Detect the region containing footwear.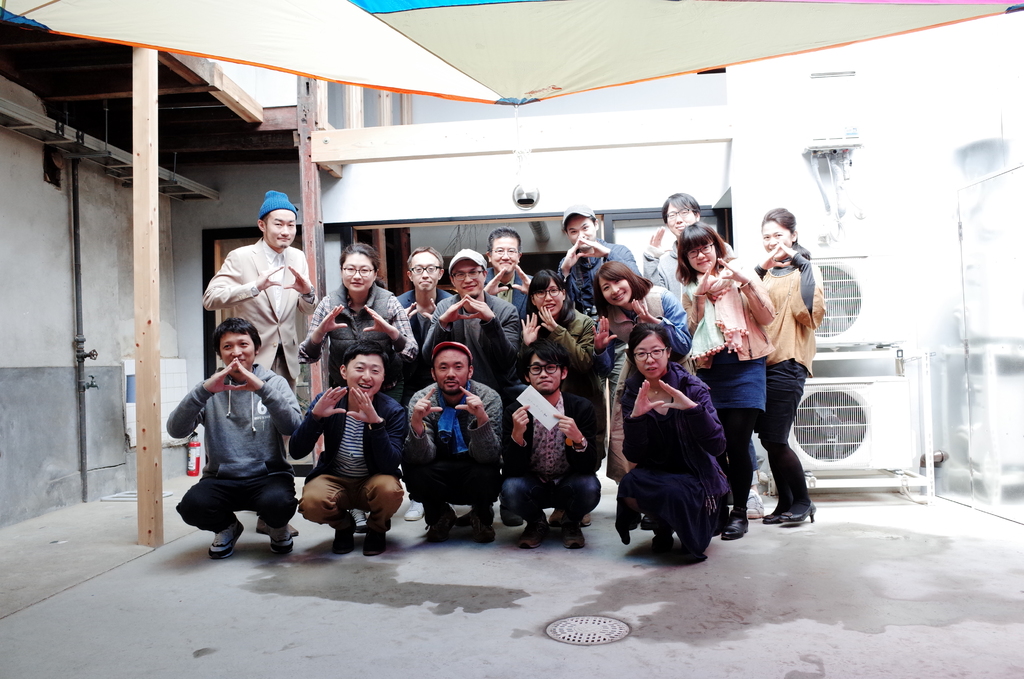
l=204, t=512, r=245, b=561.
